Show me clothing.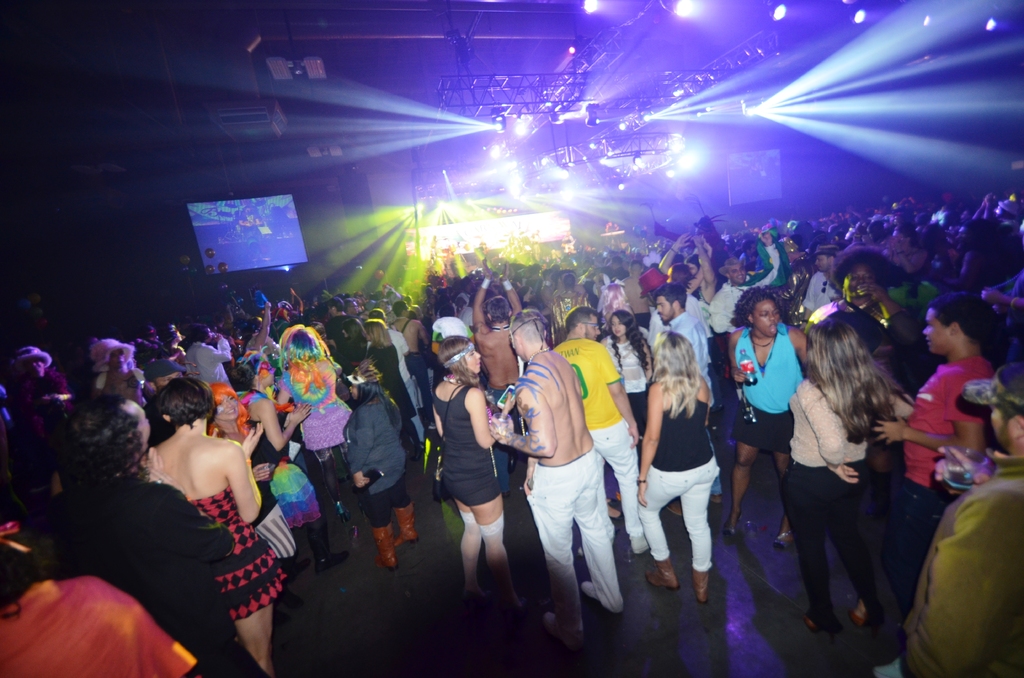
clothing is here: (546, 336, 650, 556).
